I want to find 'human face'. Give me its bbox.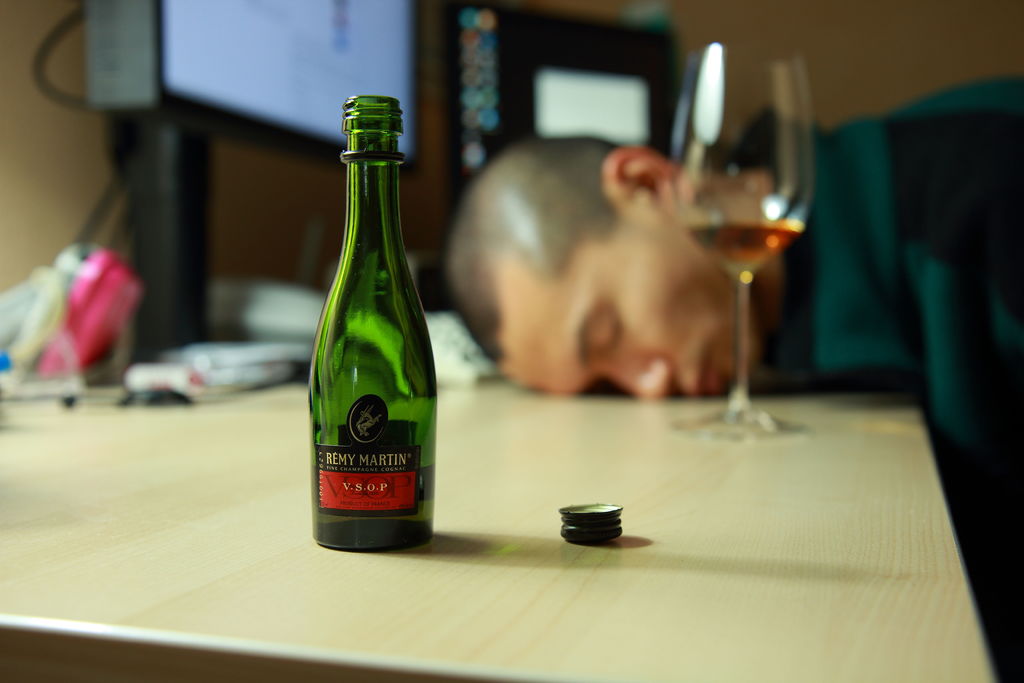
{"left": 504, "top": 202, "right": 759, "bottom": 402}.
